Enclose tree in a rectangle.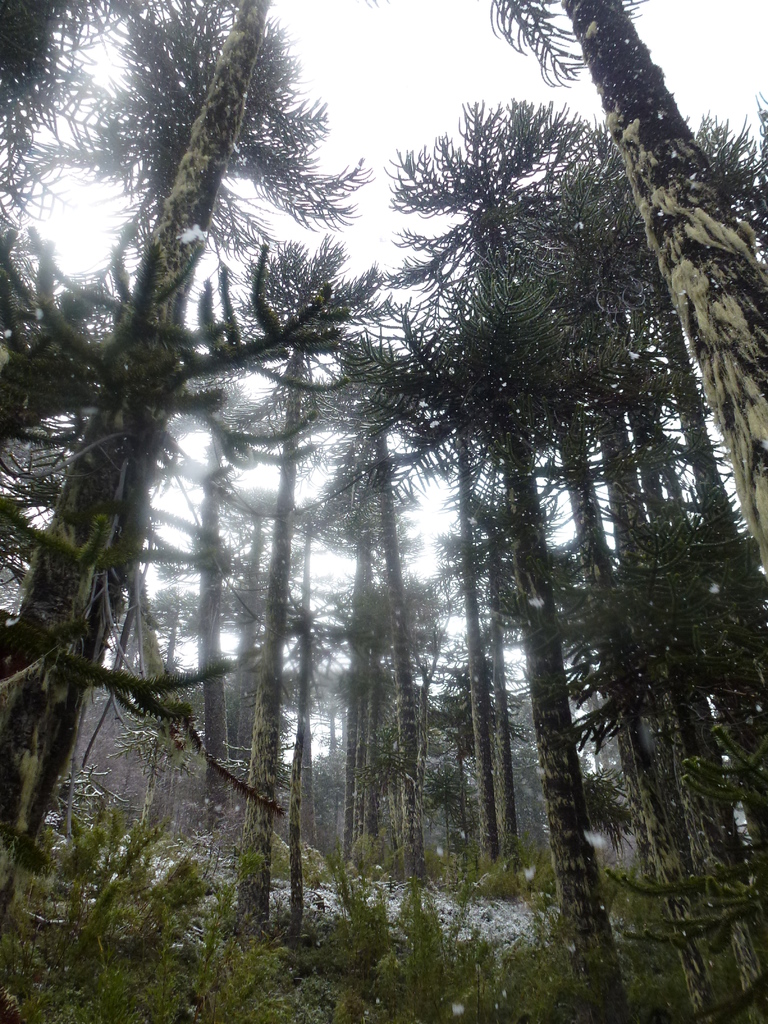
(0,0,767,1023).
